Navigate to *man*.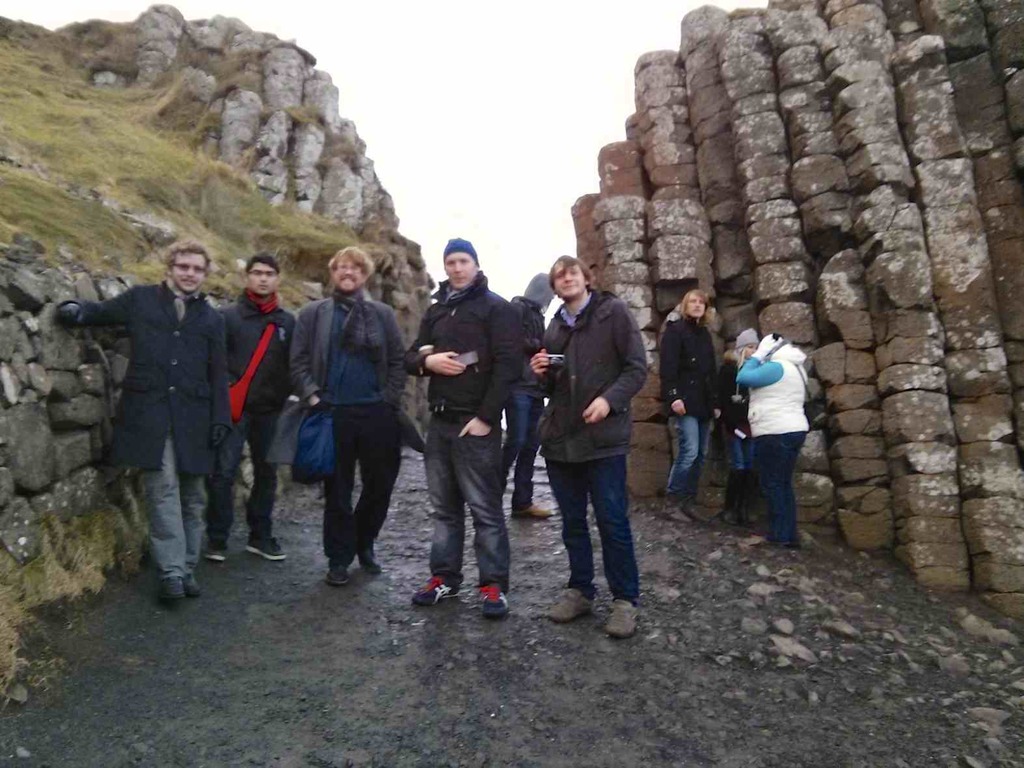
Navigation target: [x1=530, y1=253, x2=649, y2=634].
